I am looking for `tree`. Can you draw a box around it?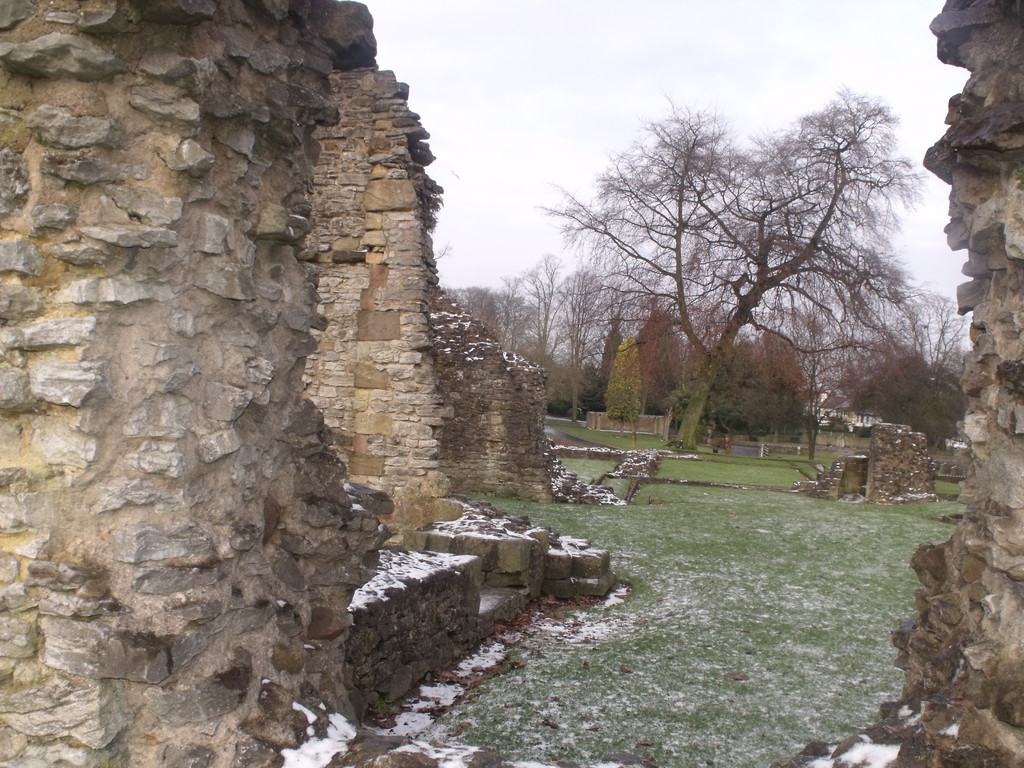
Sure, the bounding box is (815,281,964,435).
